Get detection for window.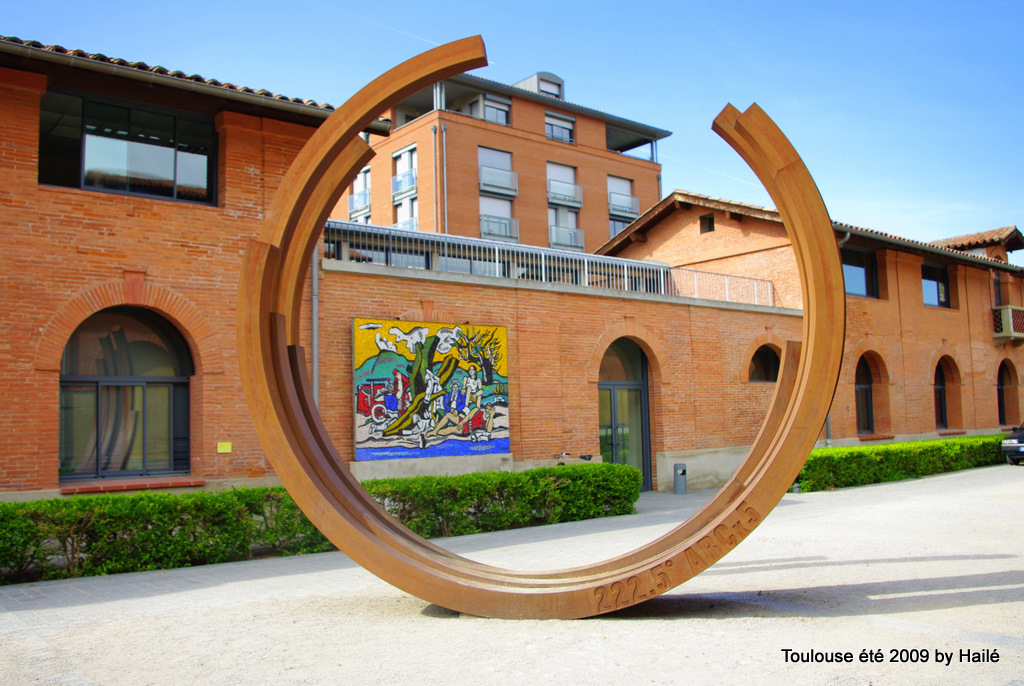
Detection: <box>918,253,956,311</box>.
